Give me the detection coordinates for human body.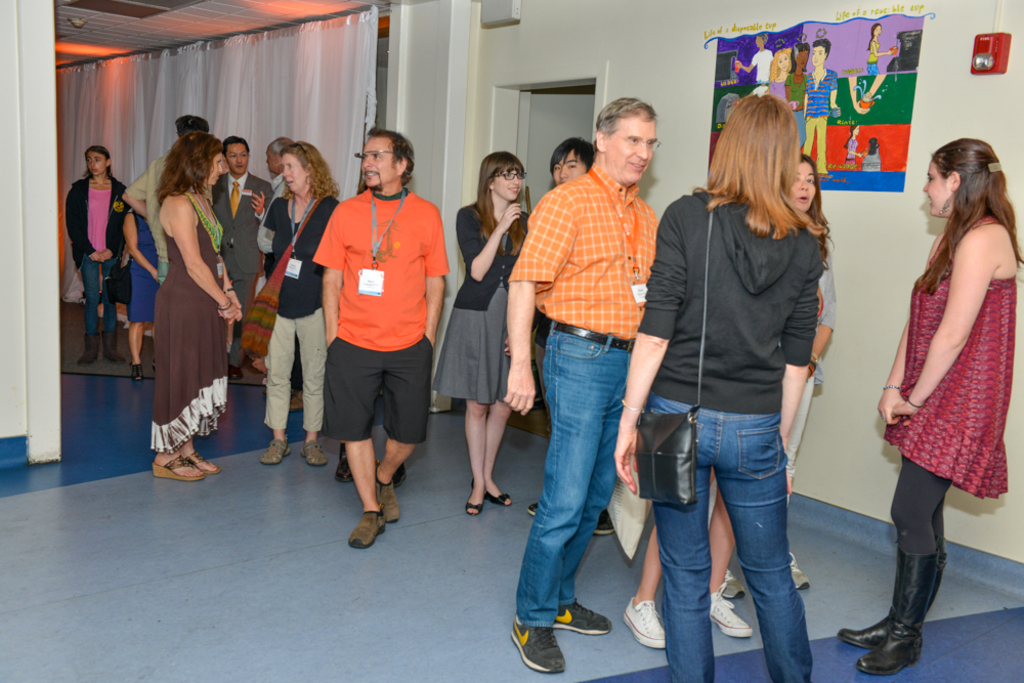
(806, 39, 842, 179).
